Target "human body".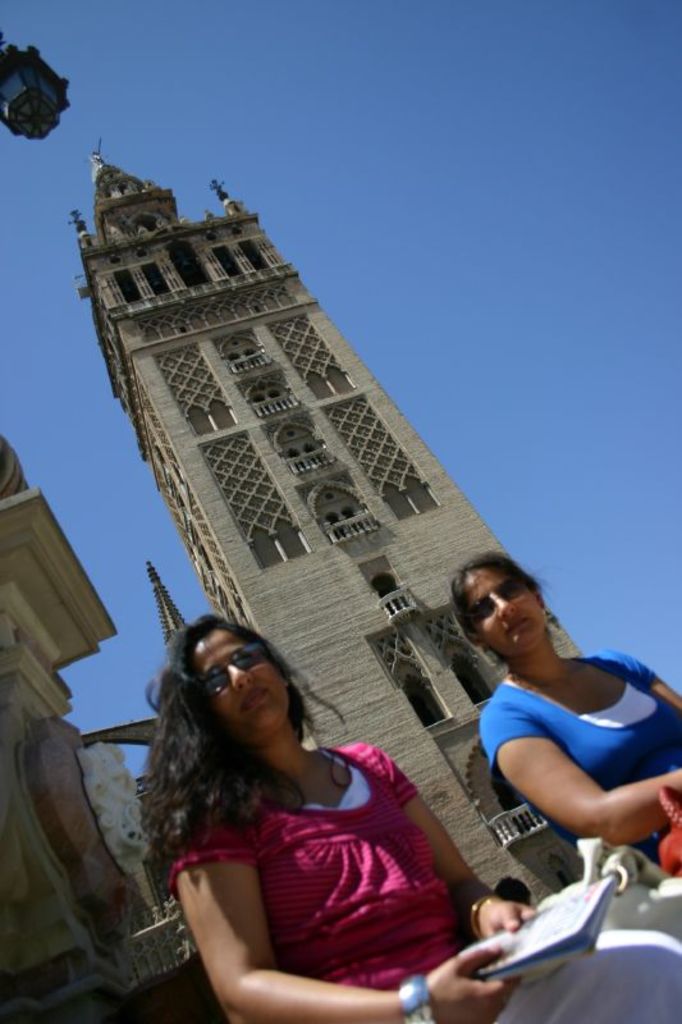
Target region: locate(170, 736, 681, 1023).
